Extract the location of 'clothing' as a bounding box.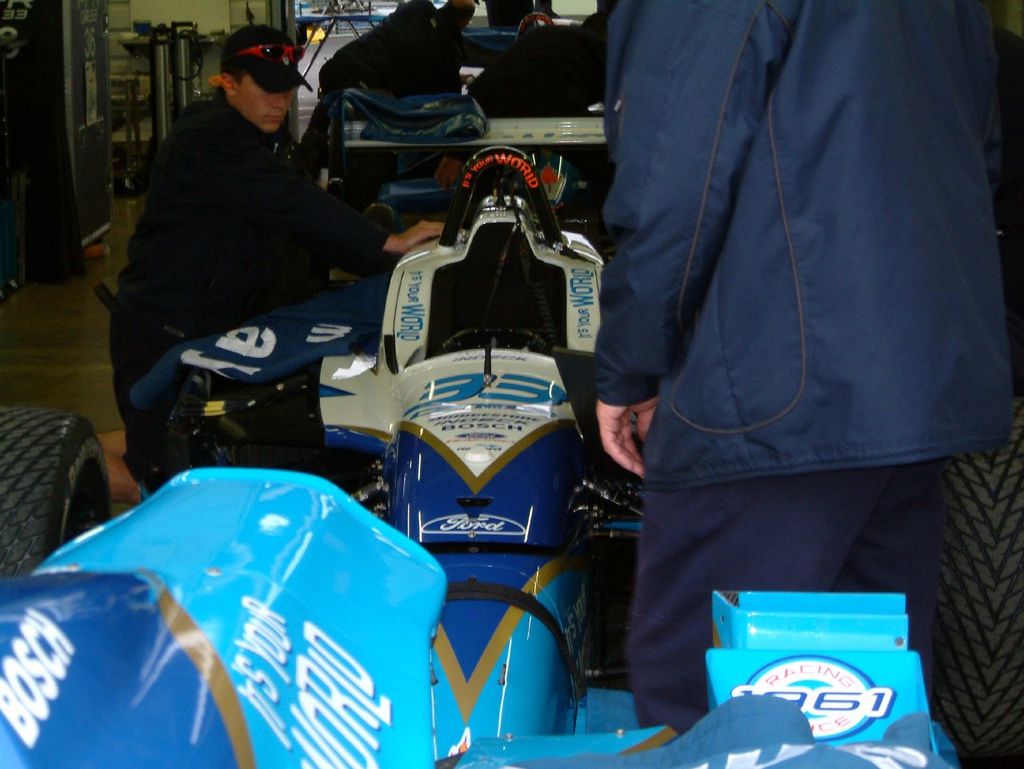
locate(108, 91, 389, 491).
